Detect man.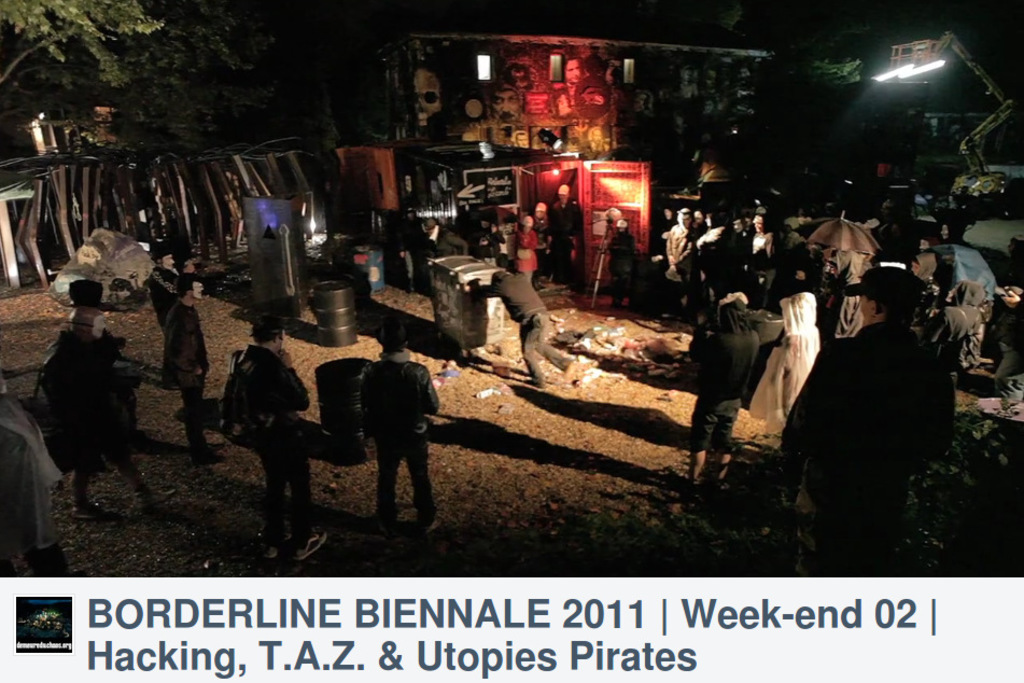
Detected at {"x1": 214, "y1": 321, "x2": 333, "y2": 562}.
